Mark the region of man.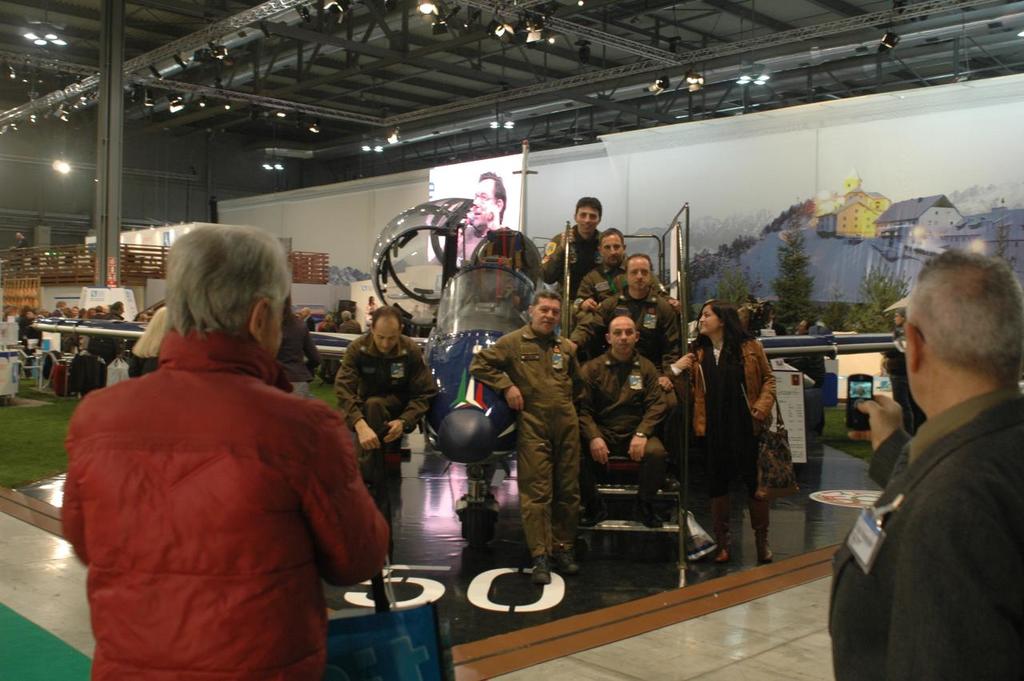
Region: (467,293,587,583).
